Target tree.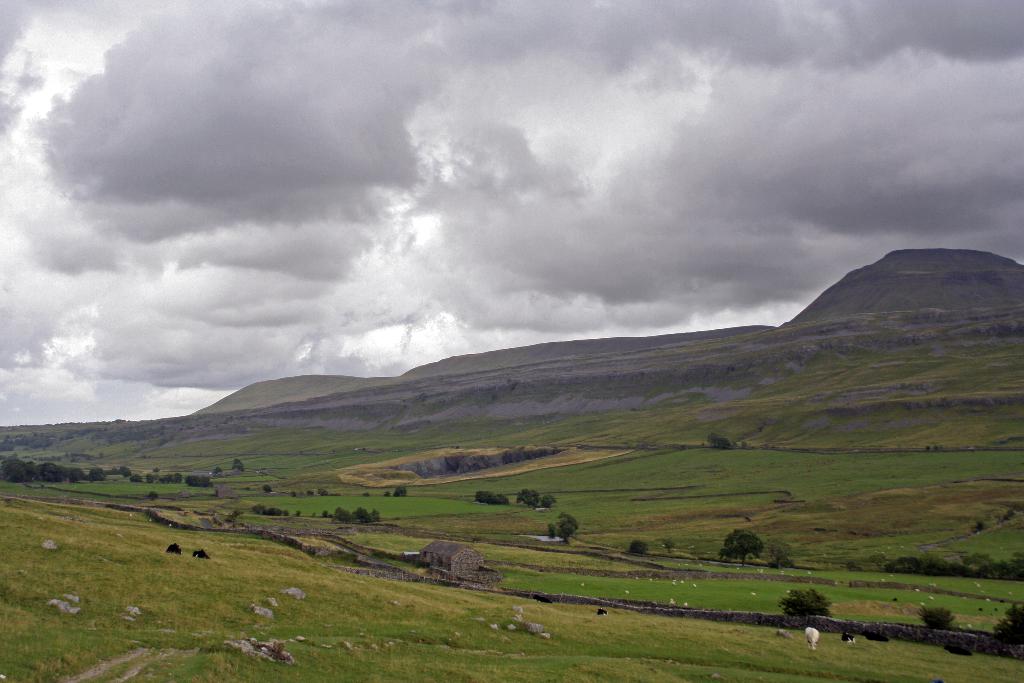
Target region: l=843, t=562, r=862, b=571.
